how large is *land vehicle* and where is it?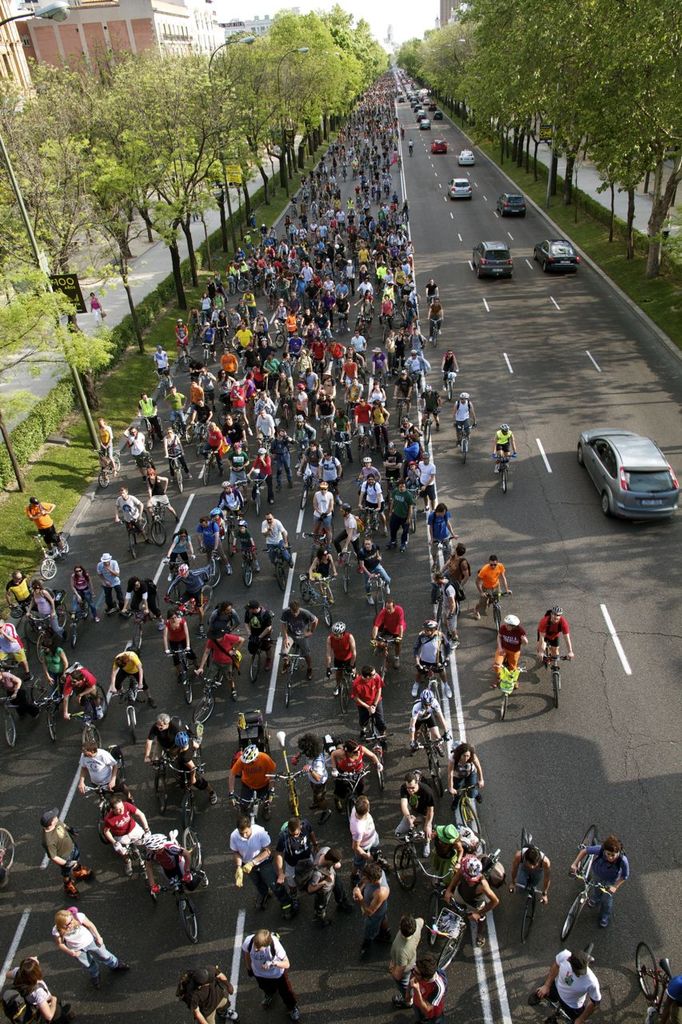
Bounding box: [x1=207, y1=556, x2=221, y2=588].
